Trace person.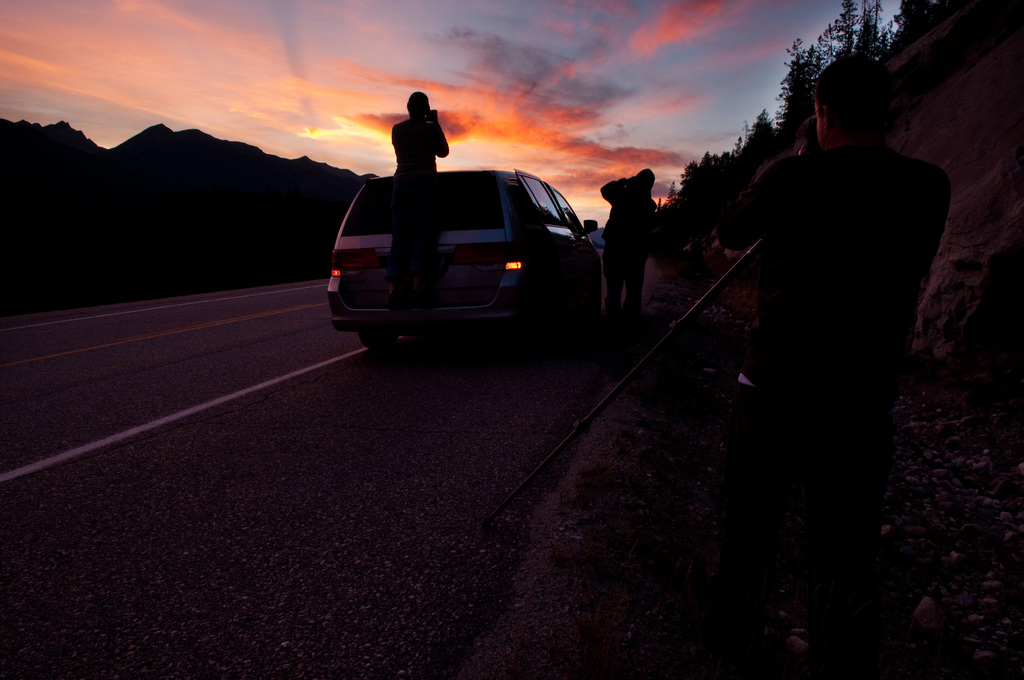
Traced to region(715, 57, 956, 619).
